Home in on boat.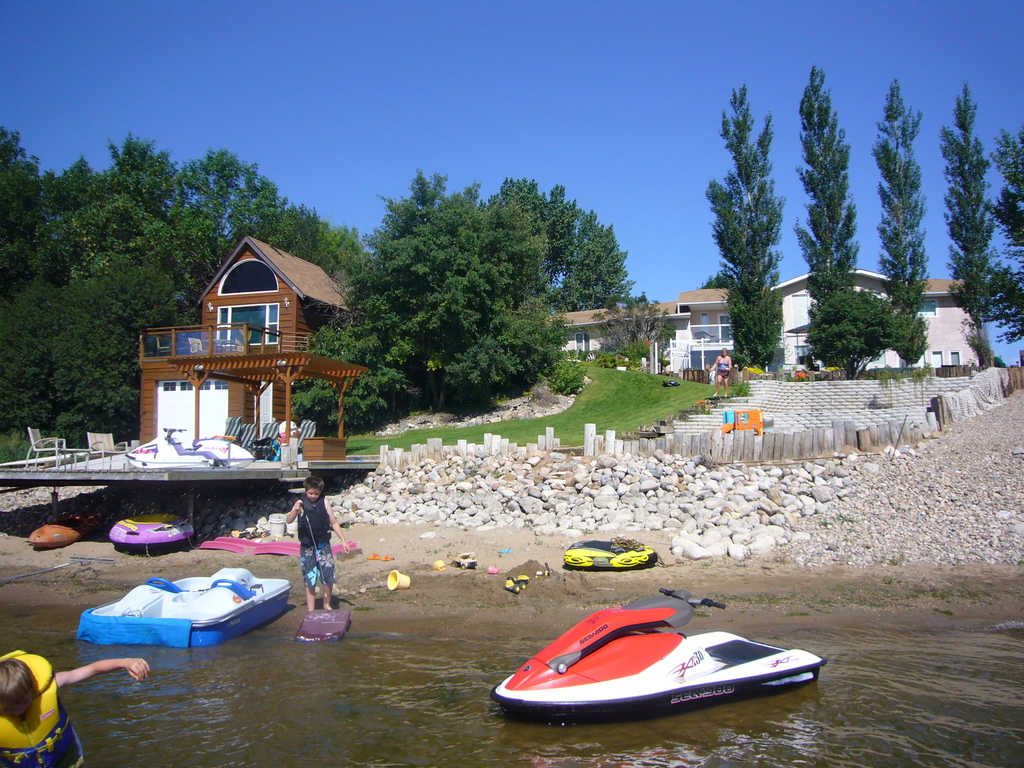
Homed in at pyautogui.locateOnScreen(65, 556, 301, 653).
